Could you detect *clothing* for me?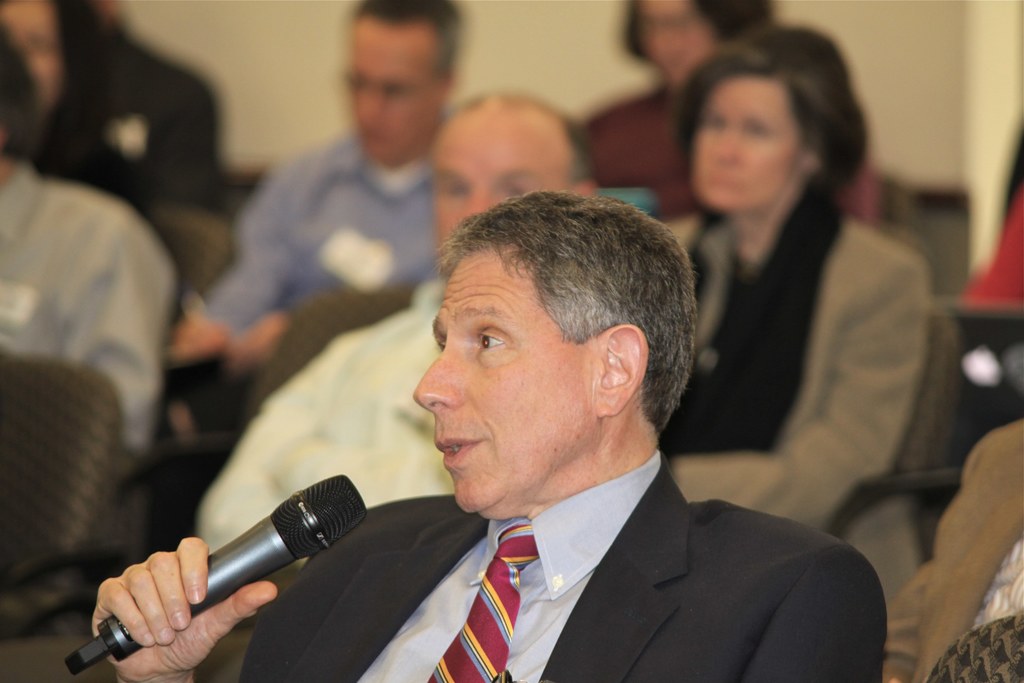
Detection result: Rect(232, 450, 894, 682).
